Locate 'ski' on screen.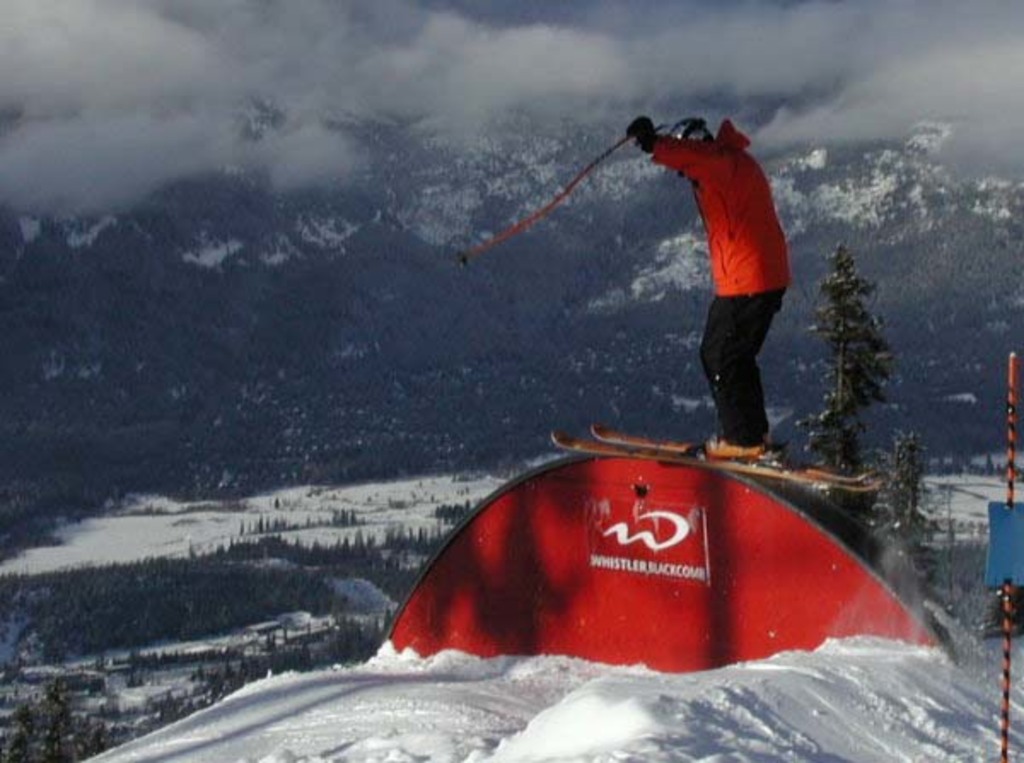
On screen at [x1=546, y1=416, x2=886, y2=497].
